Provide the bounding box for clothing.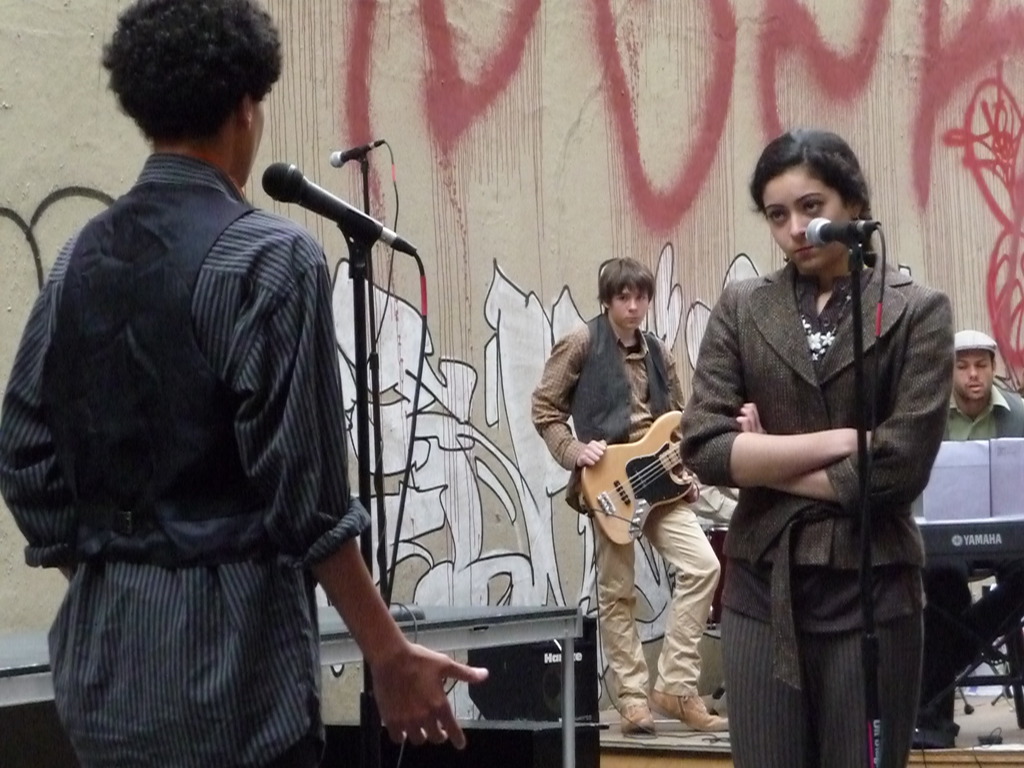
[x1=947, y1=379, x2=1023, y2=664].
